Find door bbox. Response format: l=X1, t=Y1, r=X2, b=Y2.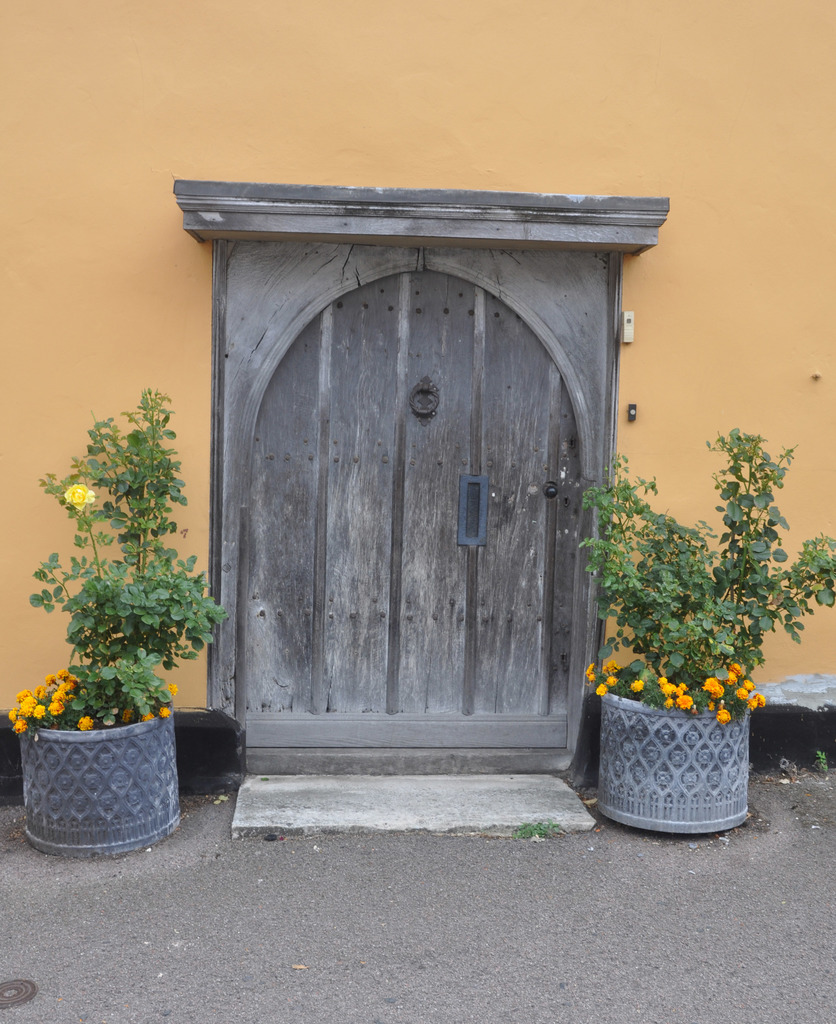
l=213, t=210, r=599, b=769.
